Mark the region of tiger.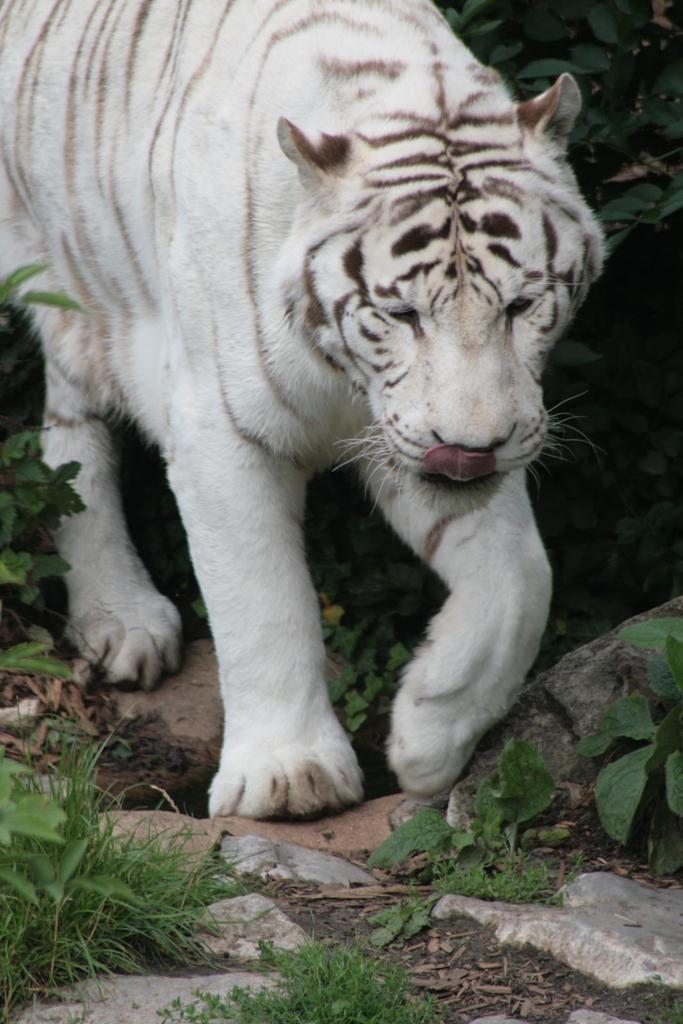
Region: crop(0, 0, 601, 816).
